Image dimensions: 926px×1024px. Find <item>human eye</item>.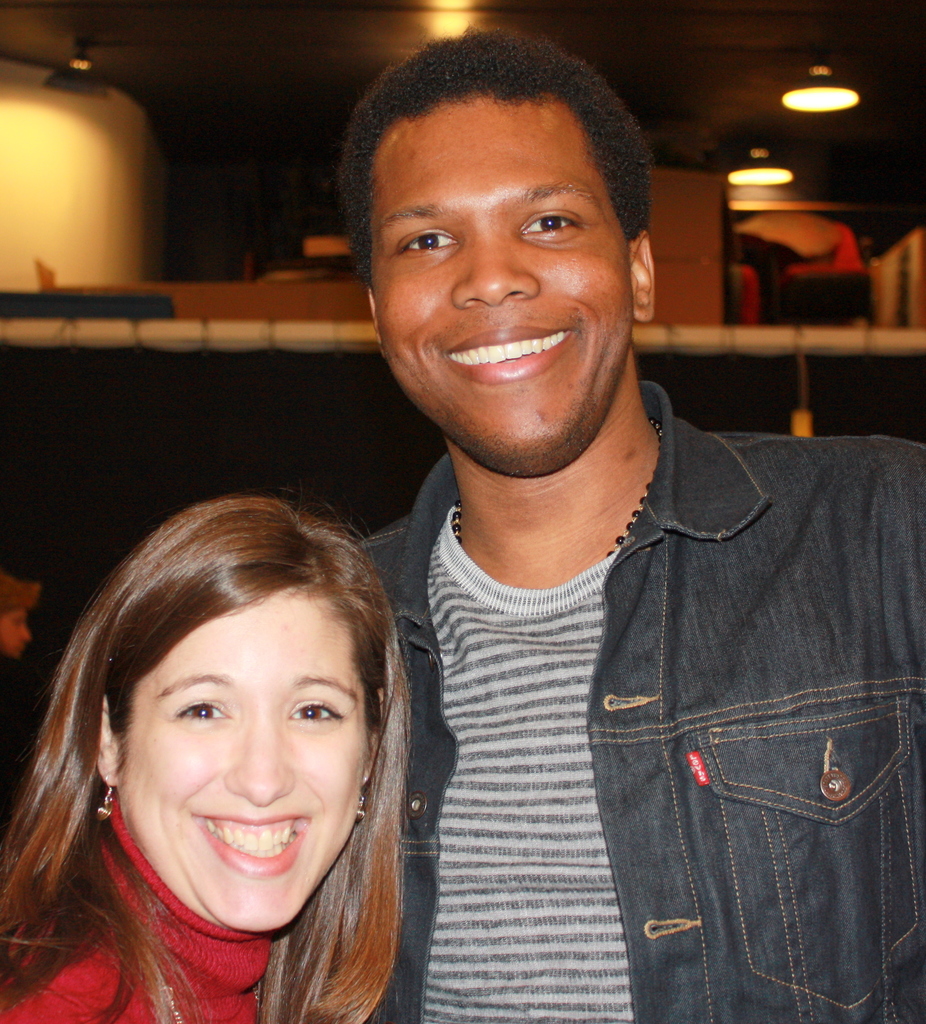
(left=173, top=697, right=232, bottom=729).
